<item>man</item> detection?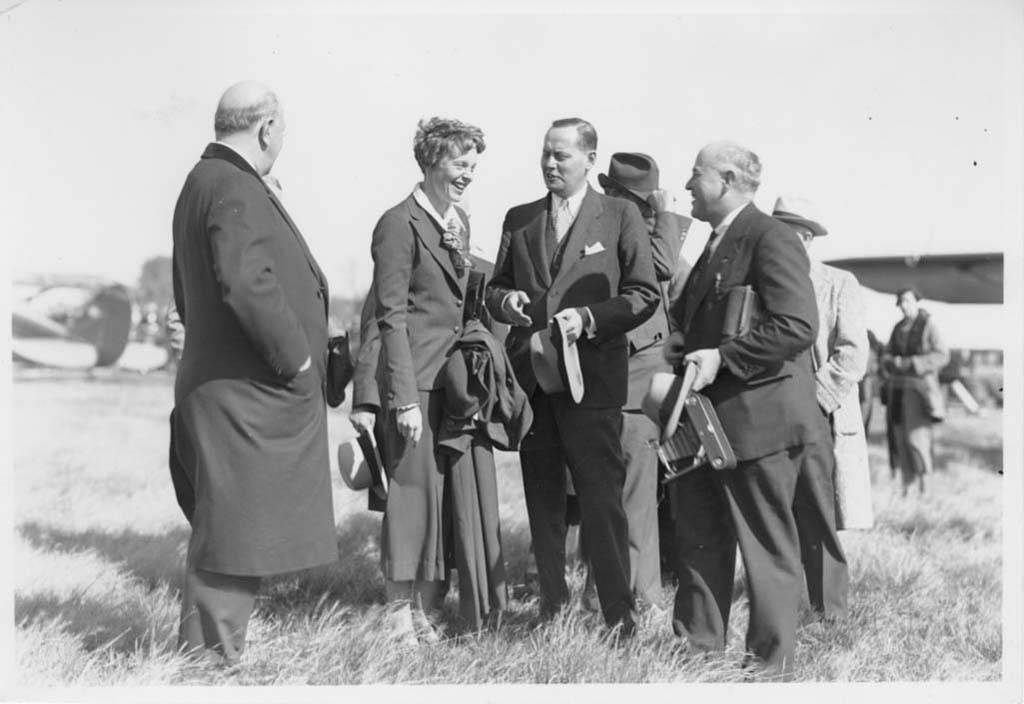
bbox=[160, 69, 351, 671]
